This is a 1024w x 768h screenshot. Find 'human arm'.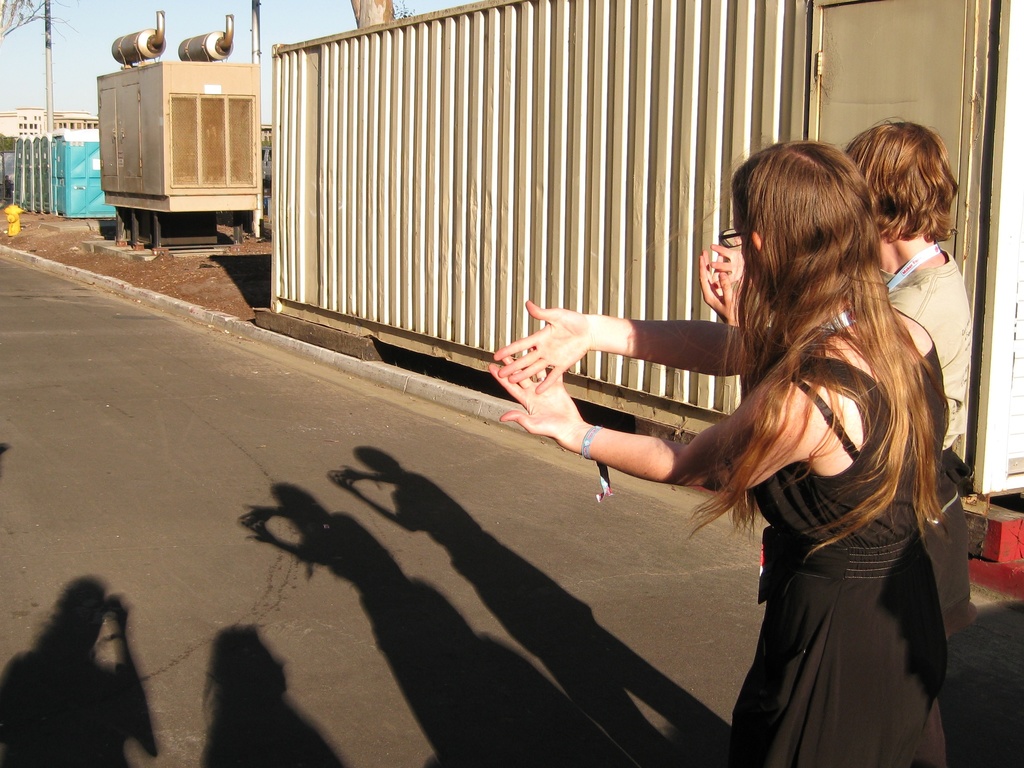
Bounding box: crop(700, 245, 751, 330).
